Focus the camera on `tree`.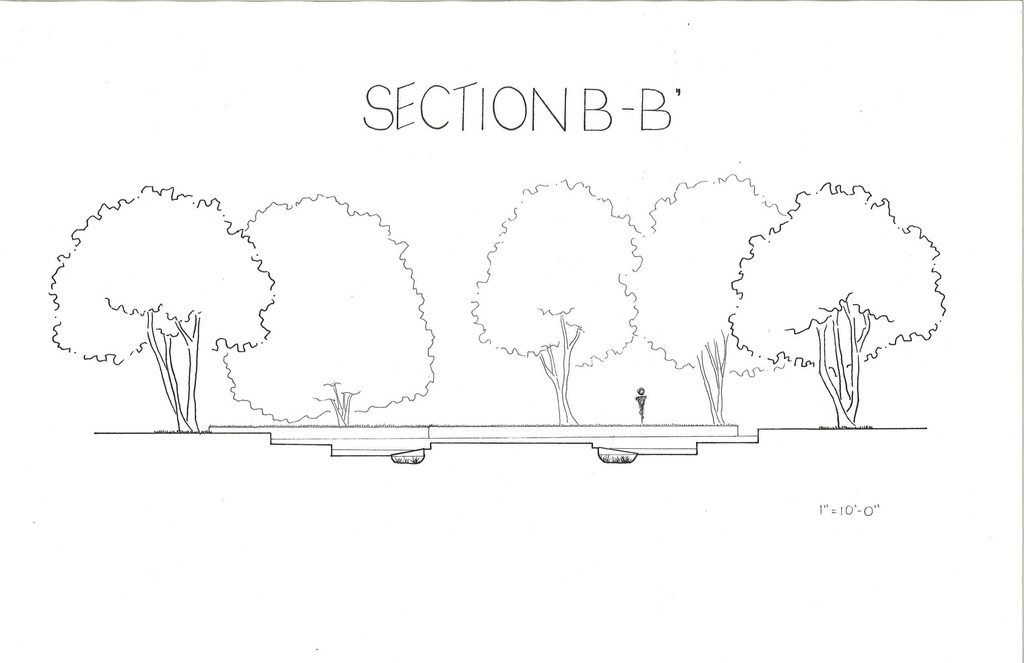
Focus region: x1=701, y1=163, x2=957, y2=424.
